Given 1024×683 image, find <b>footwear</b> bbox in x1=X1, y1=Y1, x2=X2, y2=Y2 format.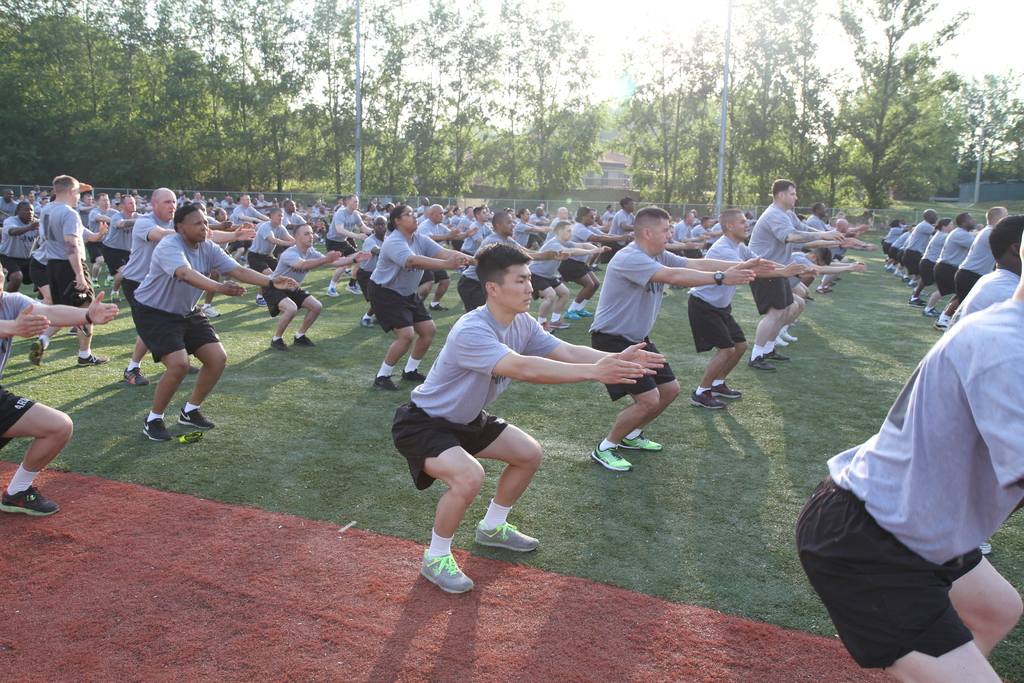
x1=417, y1=534, x2=485, y2=602.
